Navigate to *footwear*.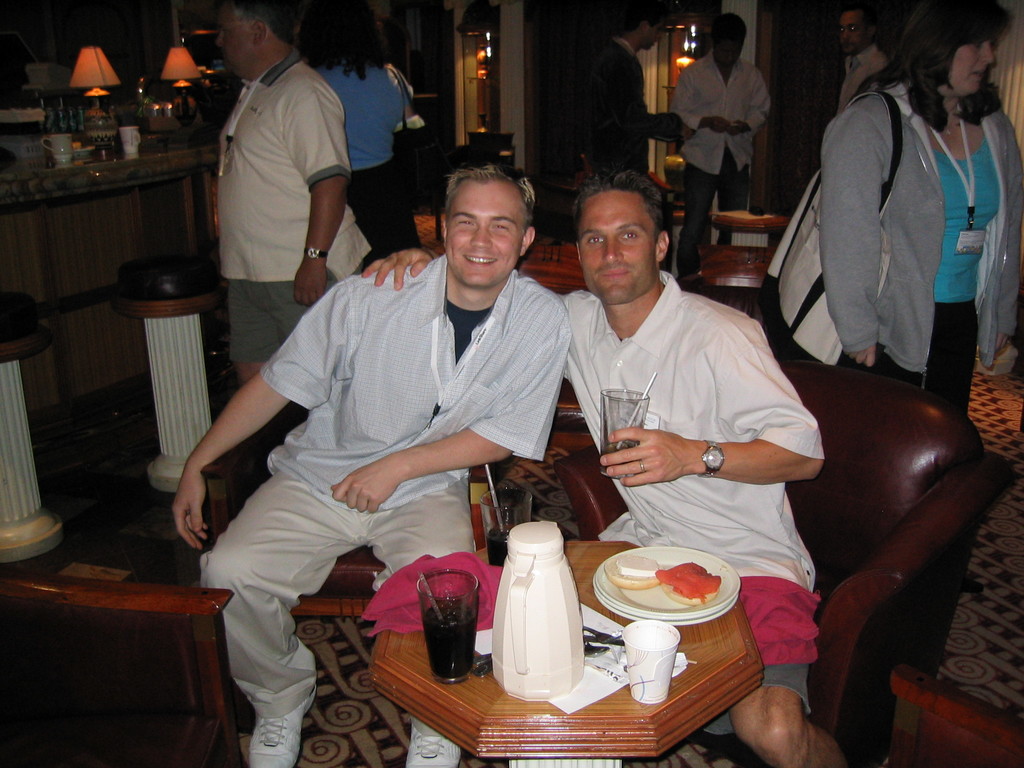
Navigation target: pyautogui.locateOnScreen(252, 678, 313, 767).
